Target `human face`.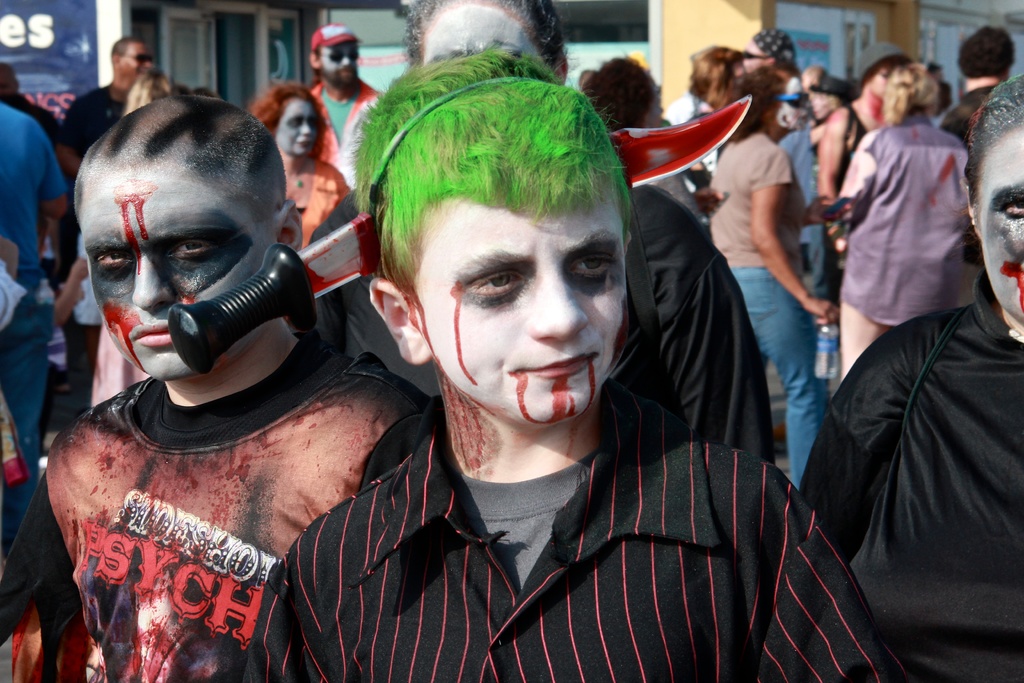
Target region: left=973, top=133, right=1023, bottom=315.
